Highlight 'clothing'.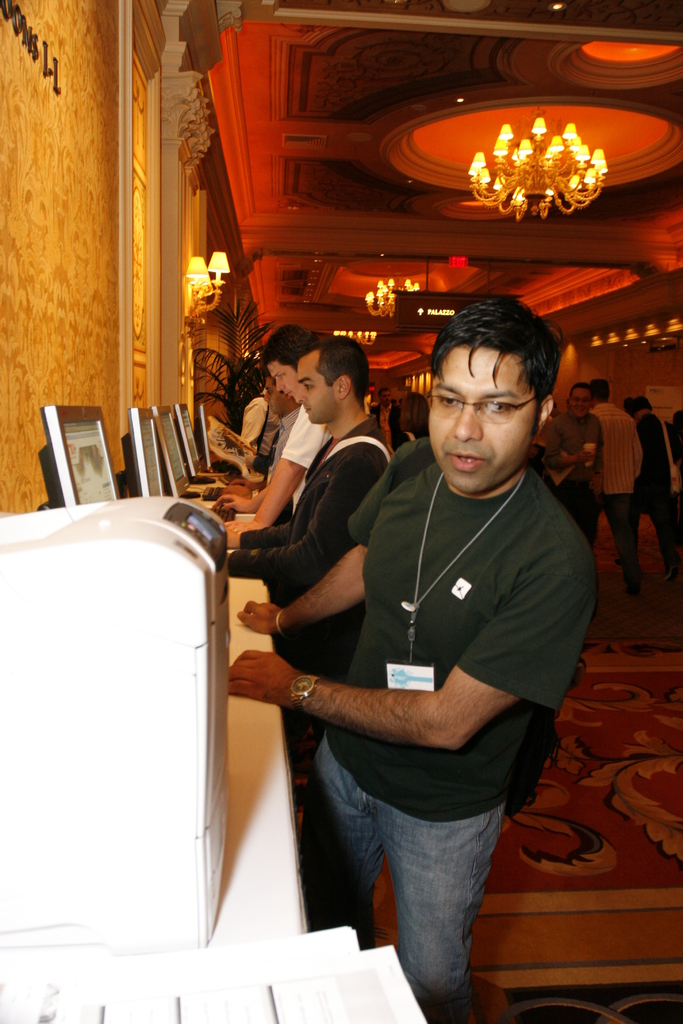
Highlighted region: [left=286, top=417, right=330, bottom=469].
